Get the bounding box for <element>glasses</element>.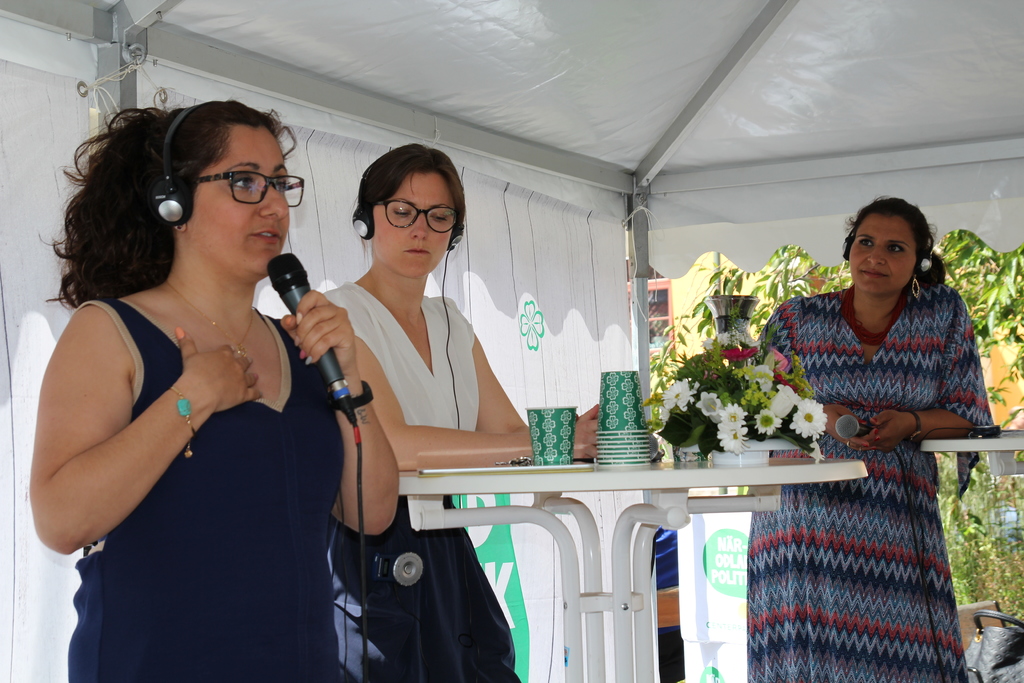
box(369, 195, 462, 236).
